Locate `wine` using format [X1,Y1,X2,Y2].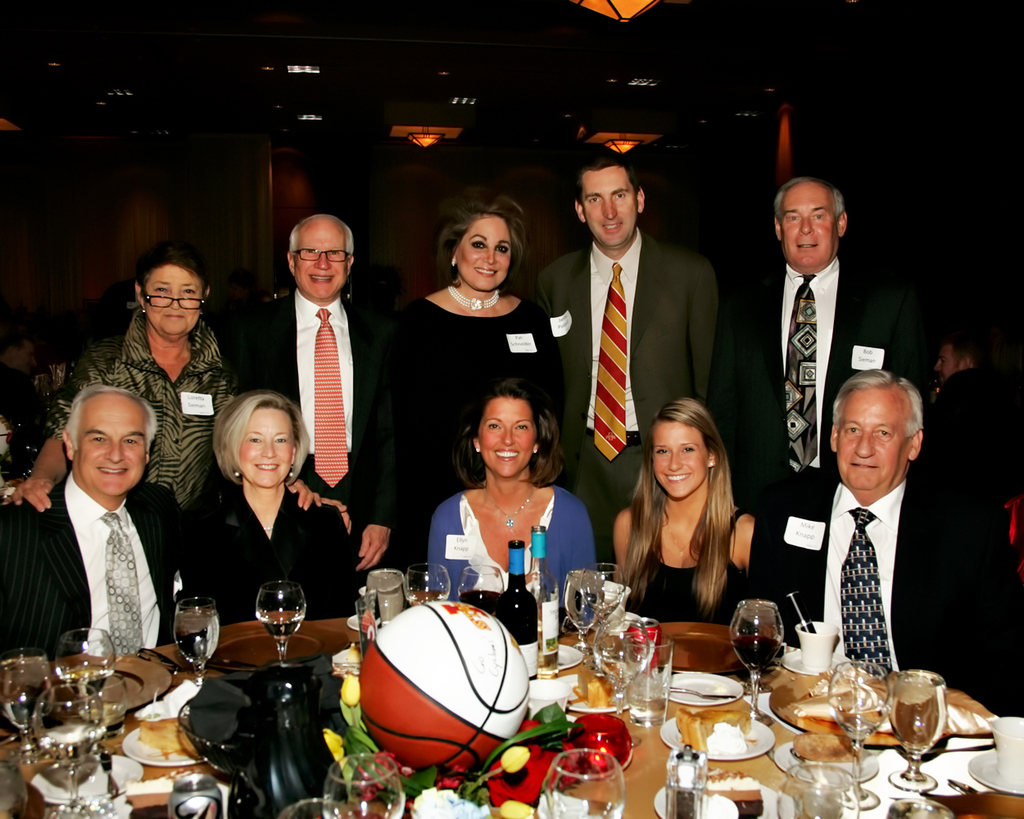
[727,632,783,676].
